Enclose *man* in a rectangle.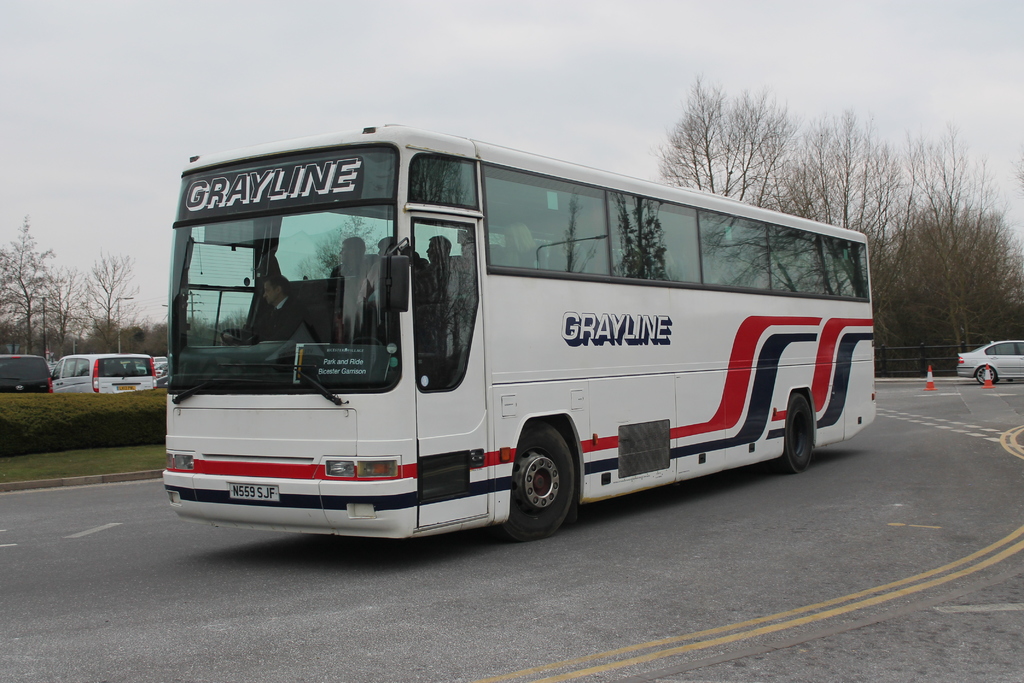
select_region(243, 277, 301, 341).
